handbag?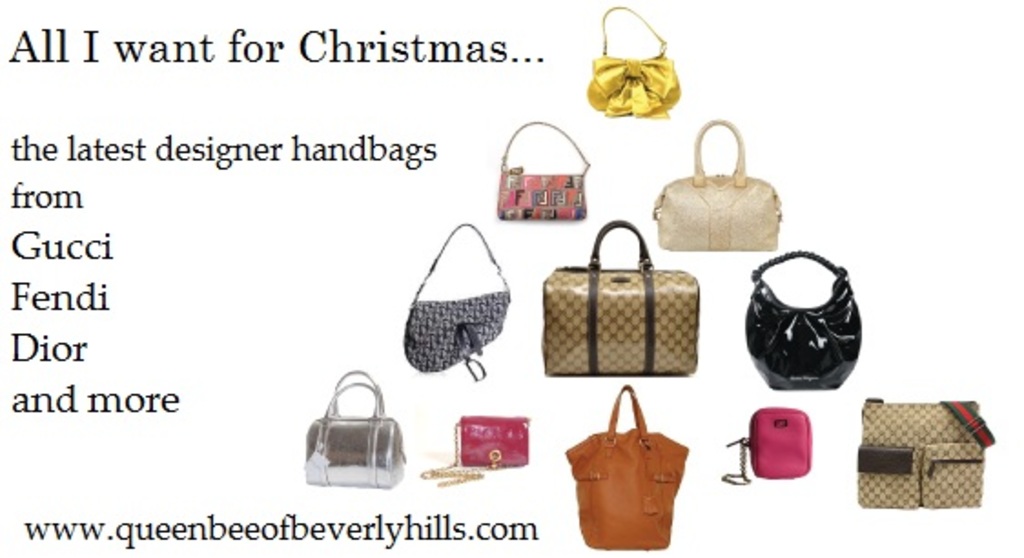
bbox=(652, 119, 789, 255)
